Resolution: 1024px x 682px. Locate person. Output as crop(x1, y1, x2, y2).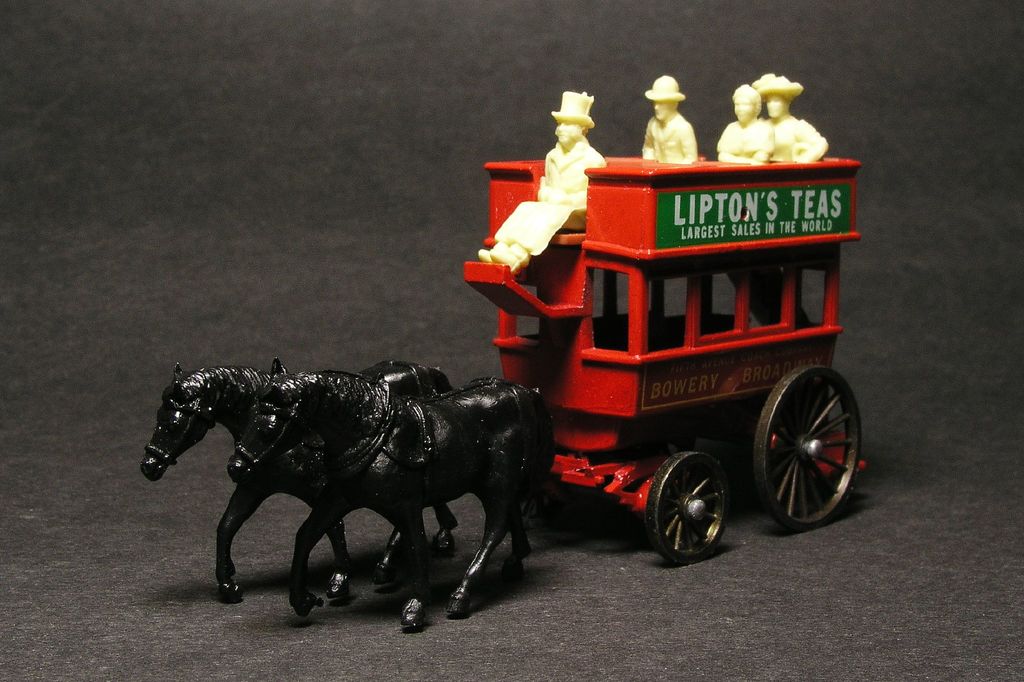
crop(474, 92, 608, 276).
